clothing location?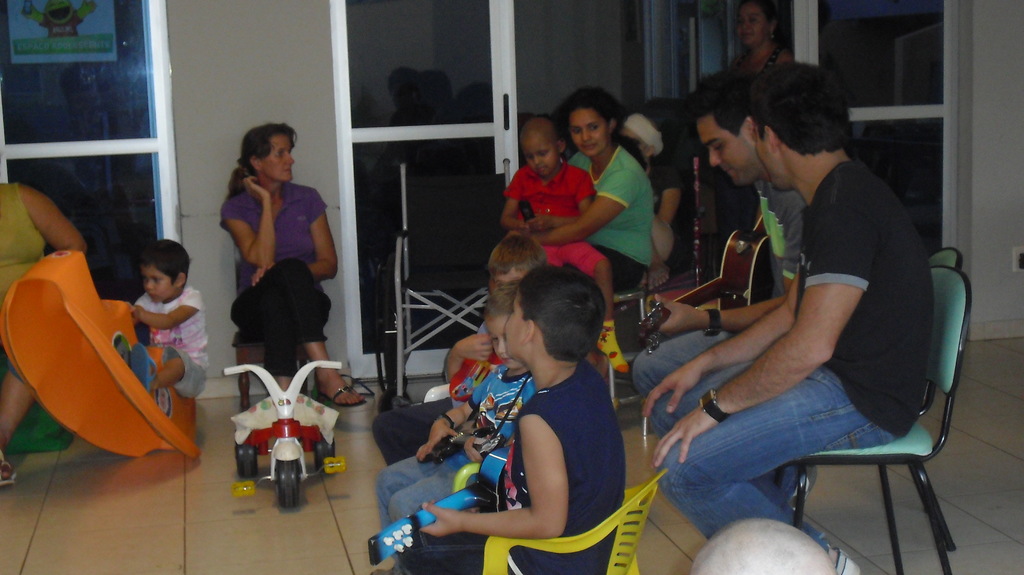
<box>731,45,786,60</box>
